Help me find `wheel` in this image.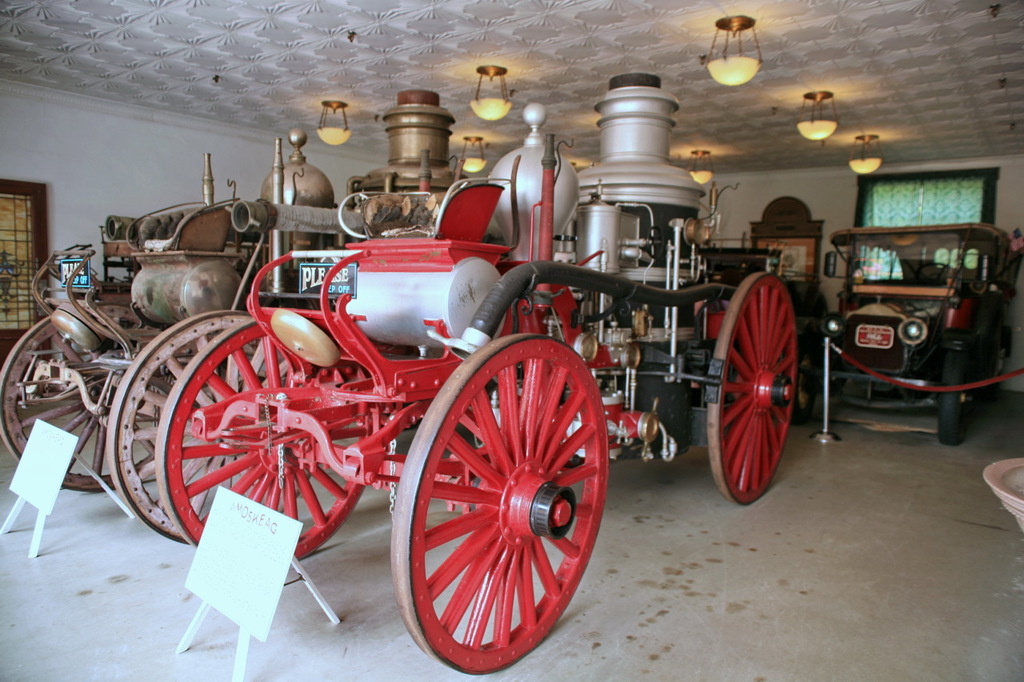
Found it: {"x1": 921, "y1": 263, "x2": 955, "y2": 289}.
